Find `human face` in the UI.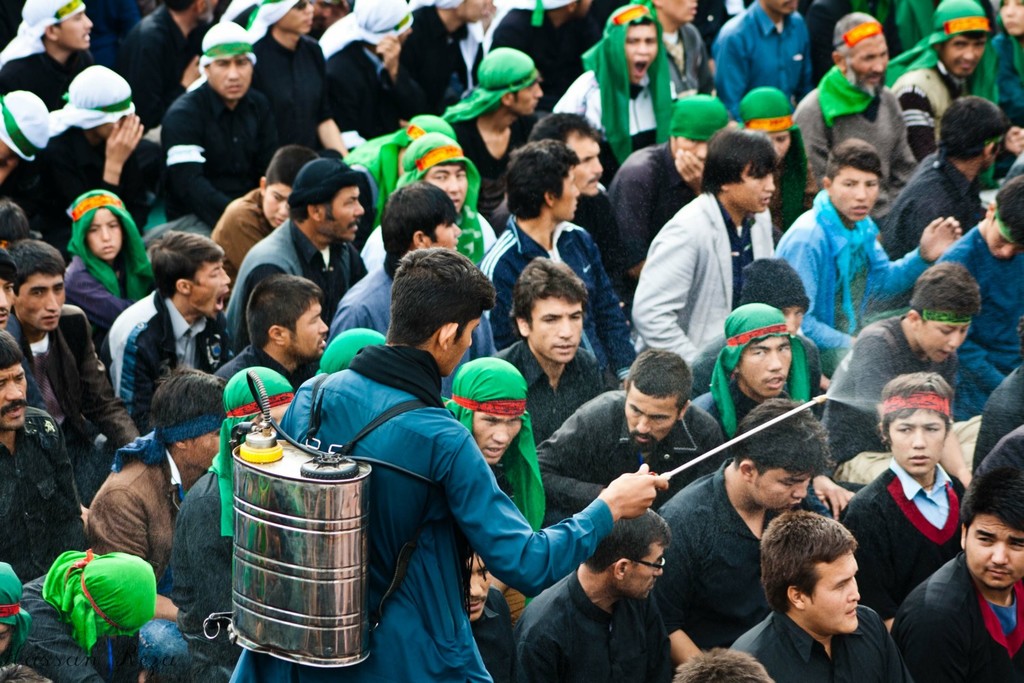
UI element at (left=849, top=34, right=890, bottom=84).
